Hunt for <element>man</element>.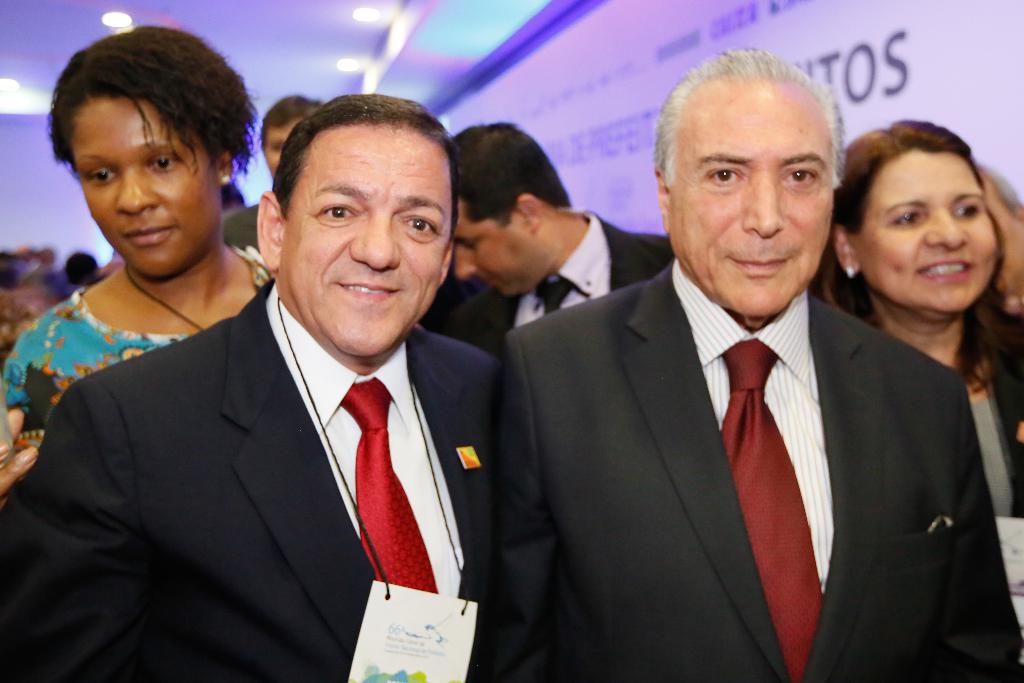
Hunted down at 490:49:1022:682.
